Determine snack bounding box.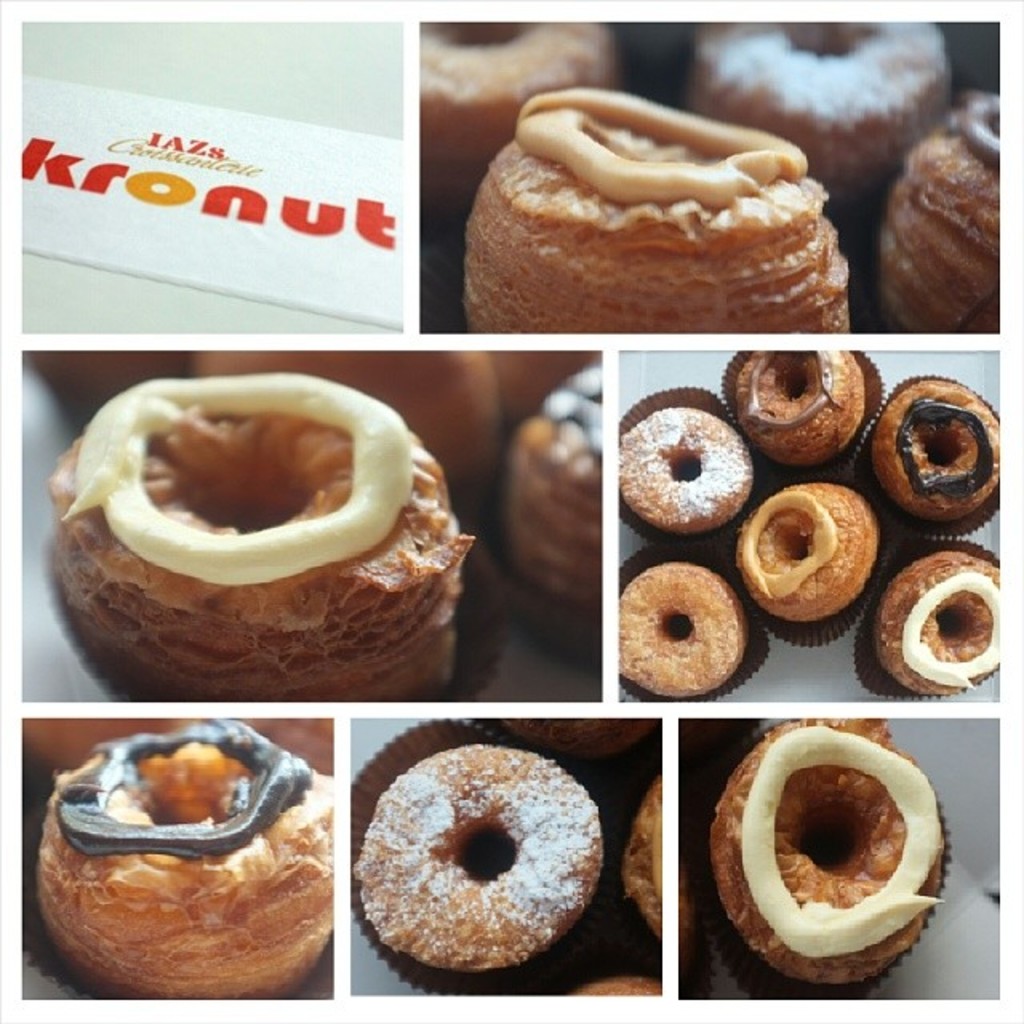
Determined: region(466, 80, 861, 333).
